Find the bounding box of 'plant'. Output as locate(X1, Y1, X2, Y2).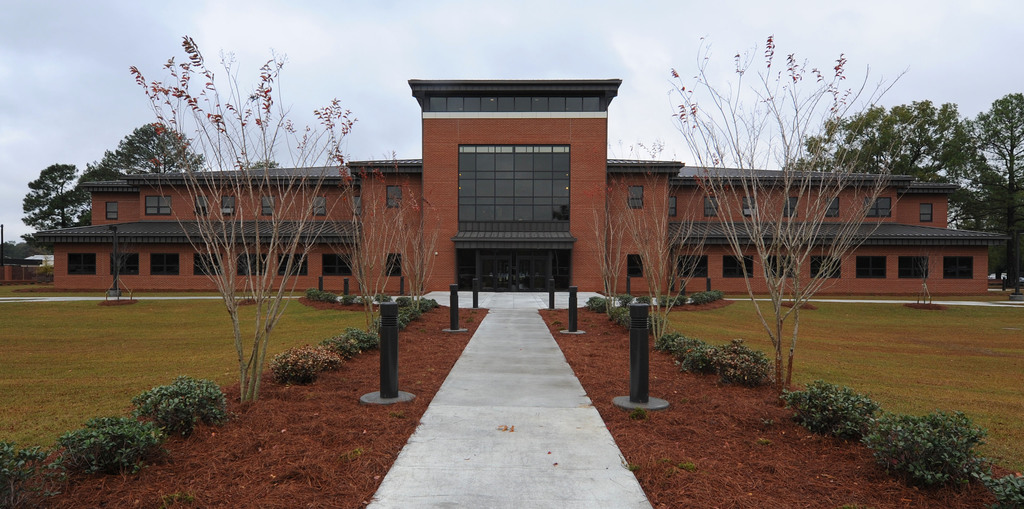
locate(325, 170, 400, 335).
